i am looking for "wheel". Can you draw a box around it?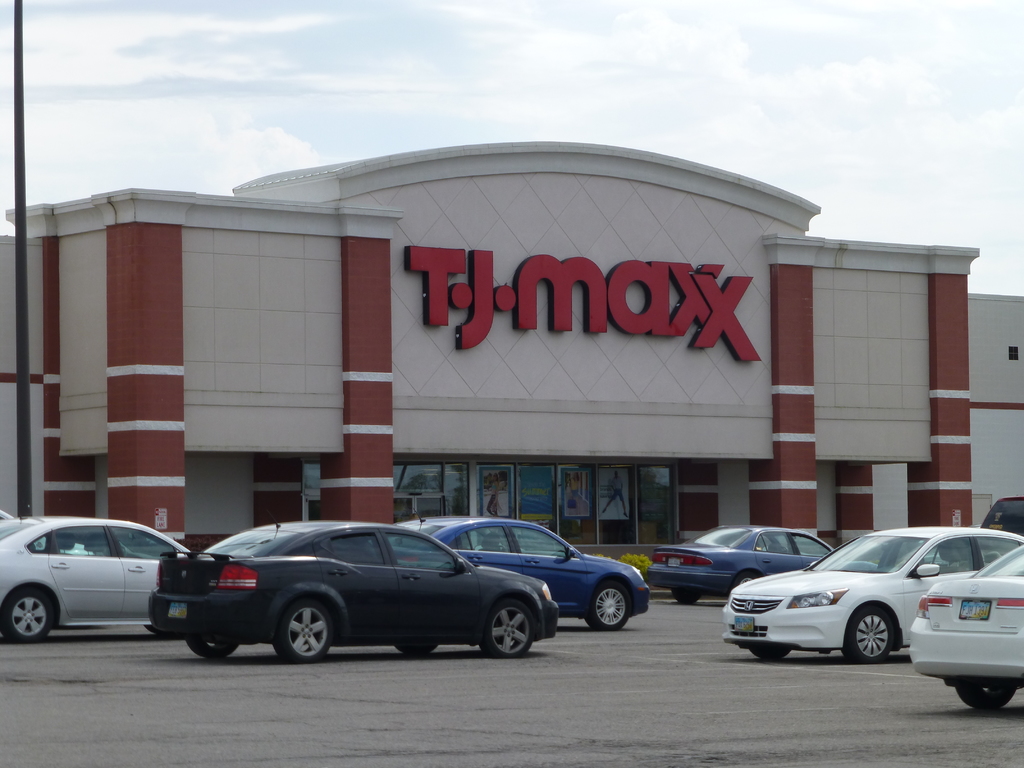
Sure, the bounding box is x1=955, y1=685, x2=1016, y2=711.
